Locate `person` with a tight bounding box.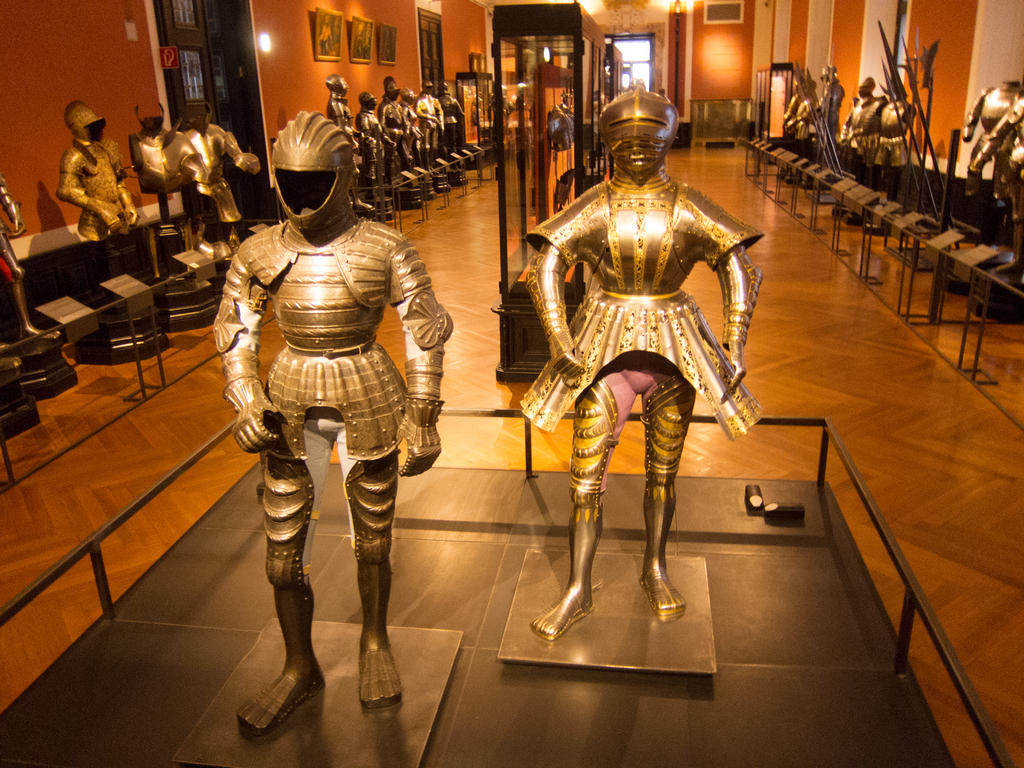
138/100/205/219.
